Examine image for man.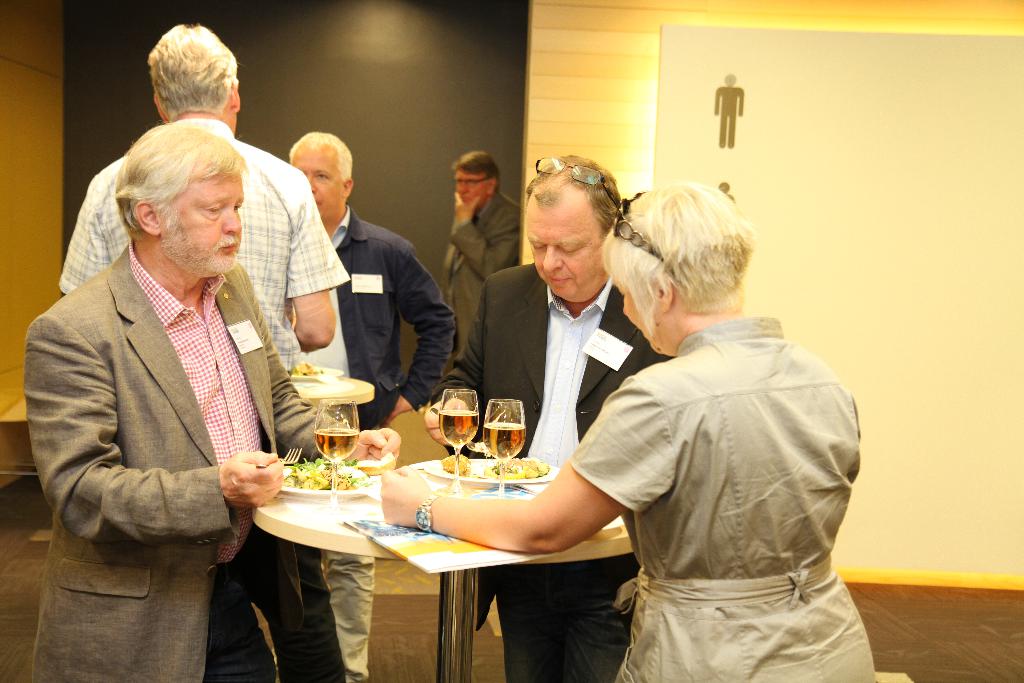
Examination result: pyautogui.locateOnScreen(445, 158, 511, 360).
